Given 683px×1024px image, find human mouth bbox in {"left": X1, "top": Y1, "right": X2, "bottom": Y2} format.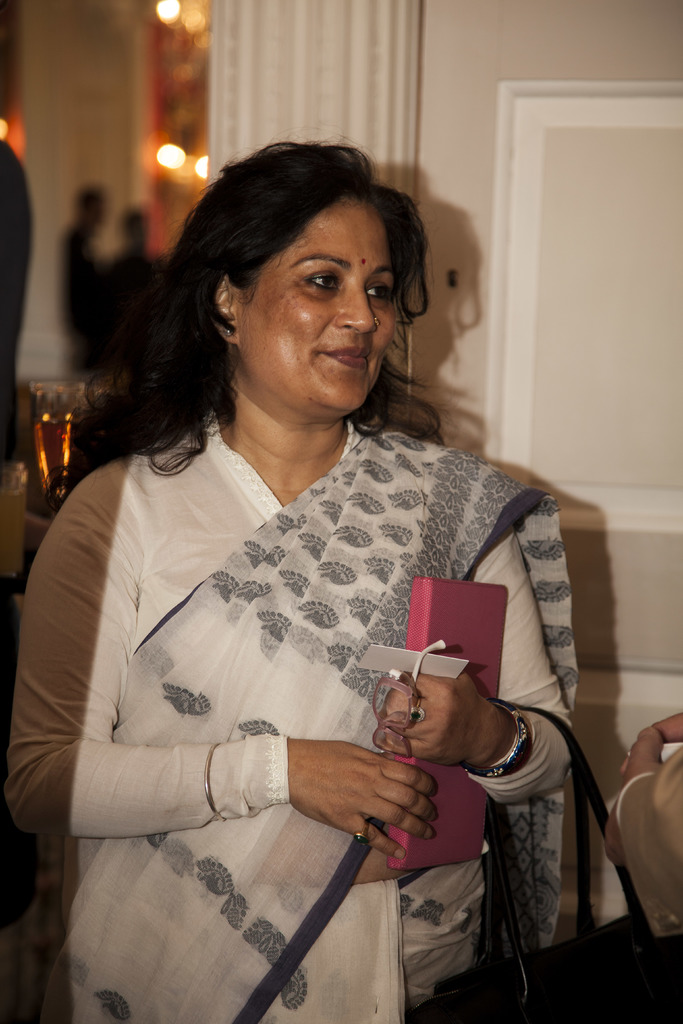
{"left": 323, "top": 347, "right": 370, "bottom": 366}.
